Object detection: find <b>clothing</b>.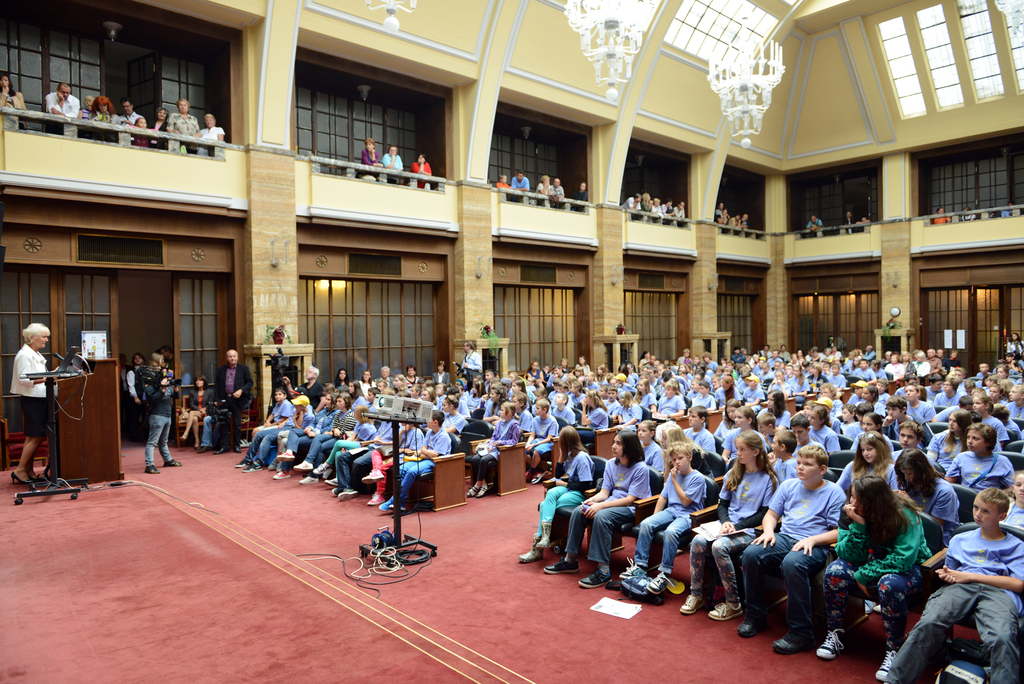
Rect(948, 456, 1018, 493).
